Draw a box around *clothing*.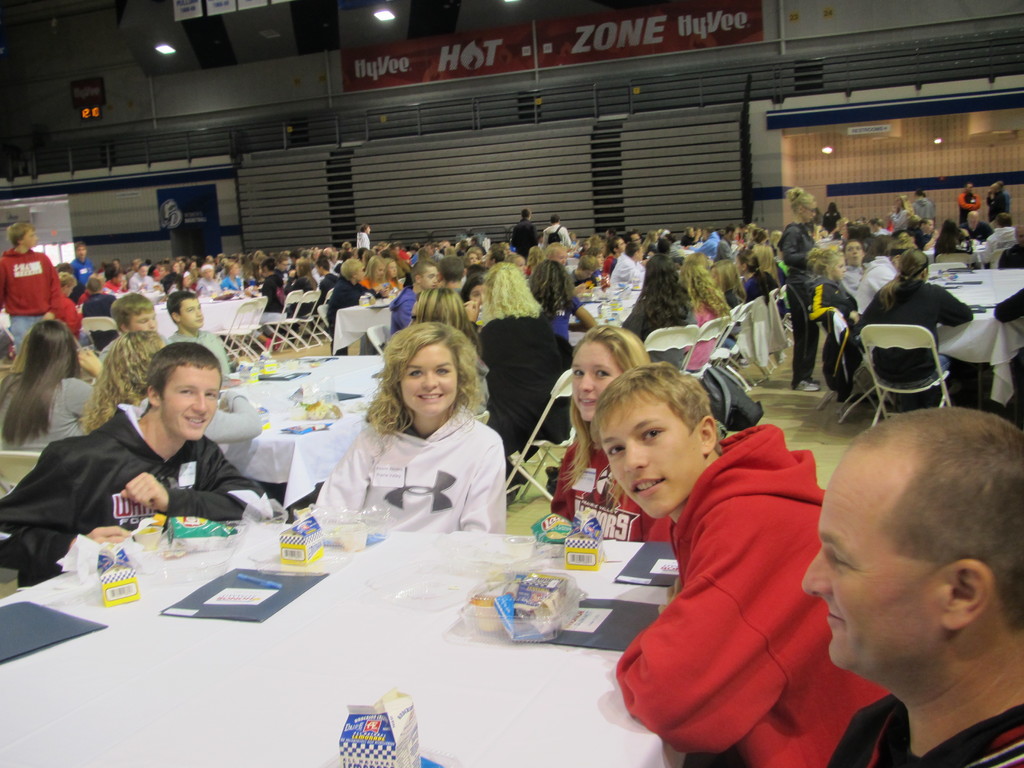
rect(546, 285, 587, 337).
